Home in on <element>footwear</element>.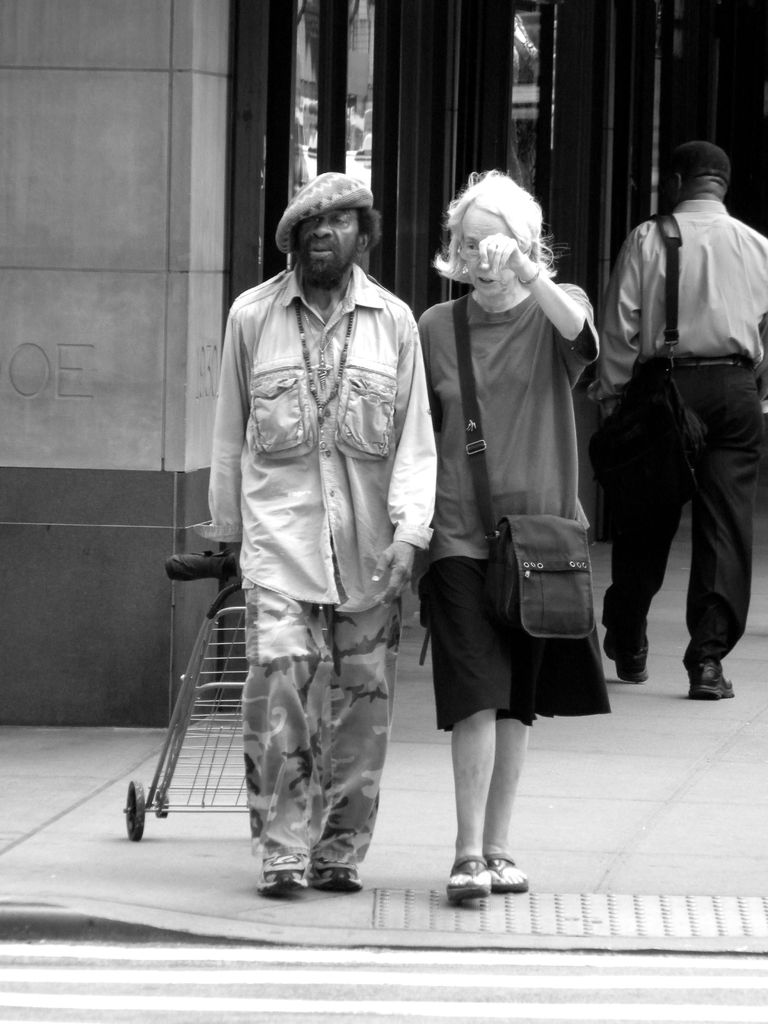
Homed in at <box>618,641,656,675</box>.
